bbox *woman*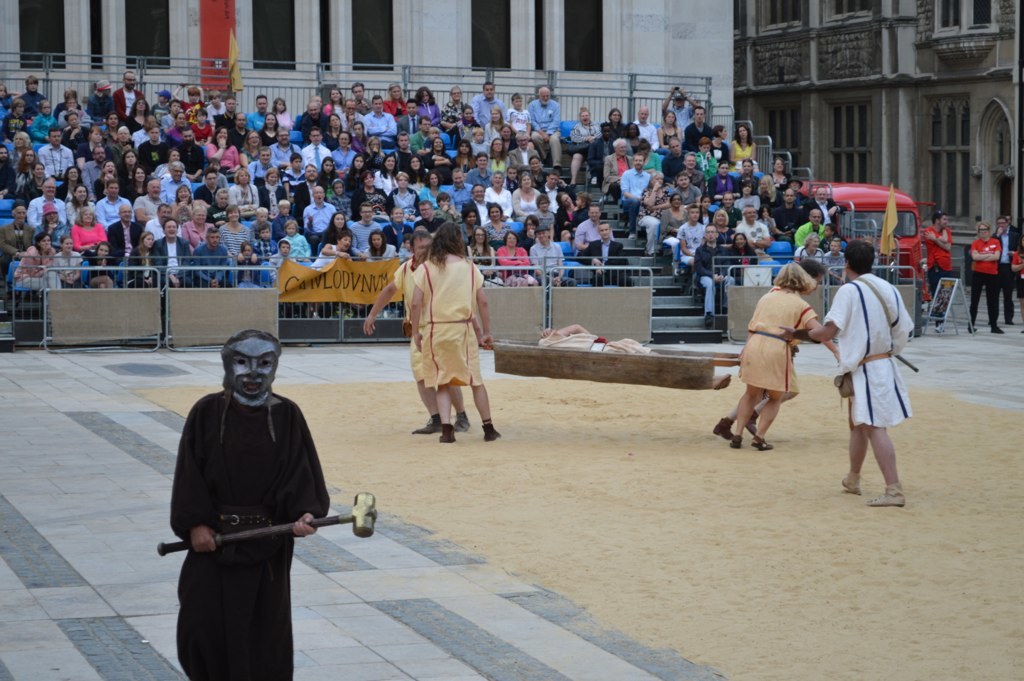
389/219/497/453
